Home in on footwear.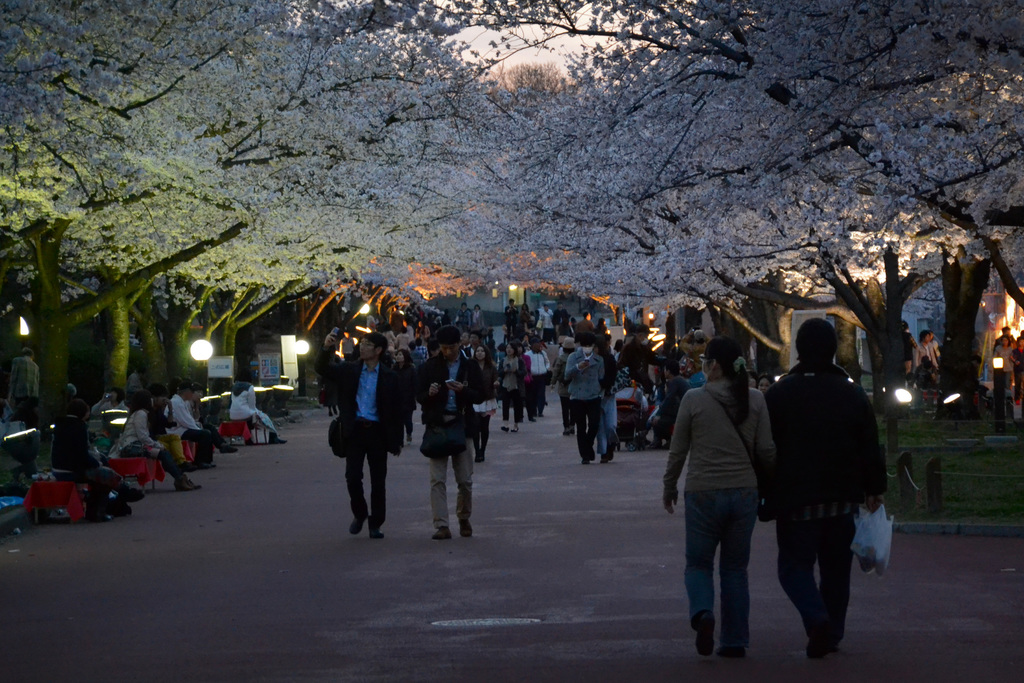
Homed in at left=476, top=450, right=483, bottom=461.
